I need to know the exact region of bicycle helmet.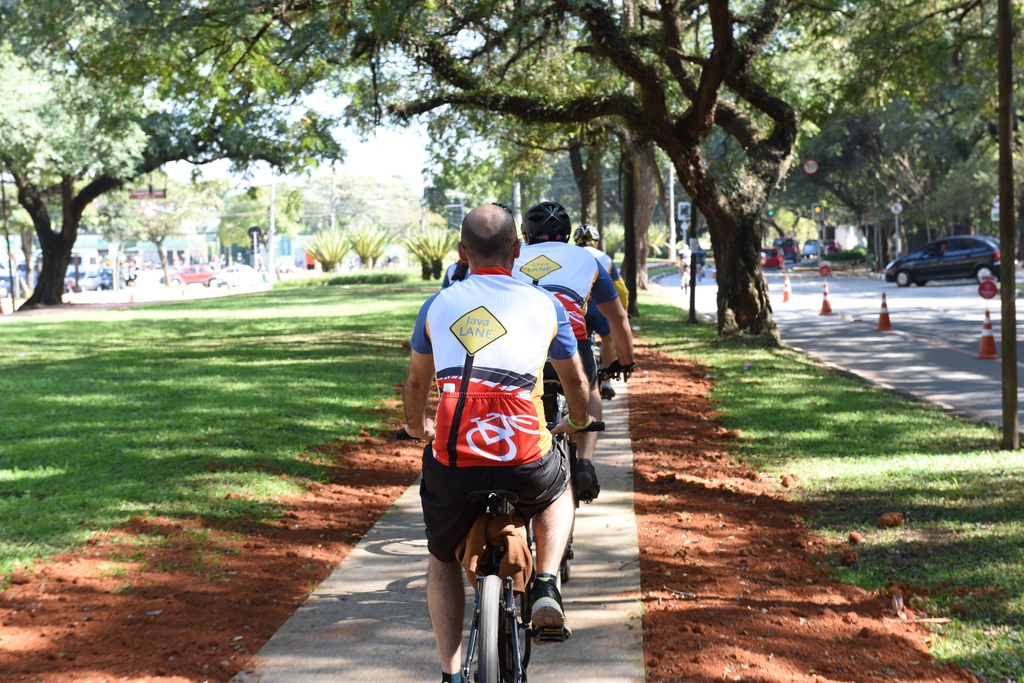
Region: bbox(573, 224, 600, 245).
